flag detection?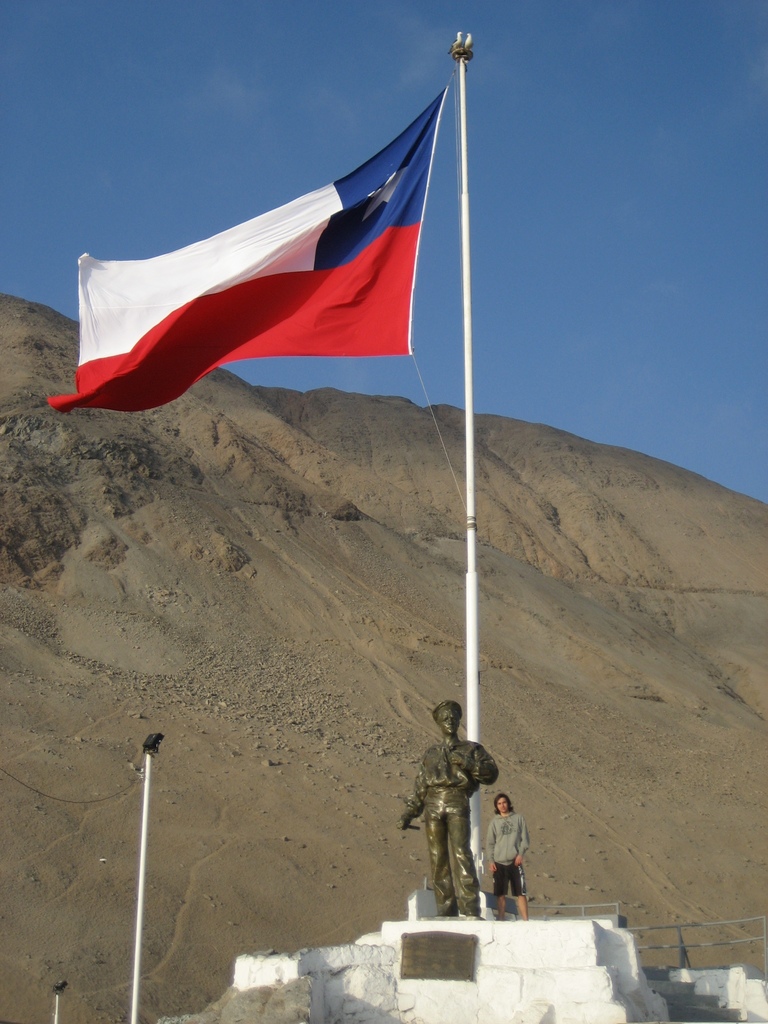
68/53/474/410
